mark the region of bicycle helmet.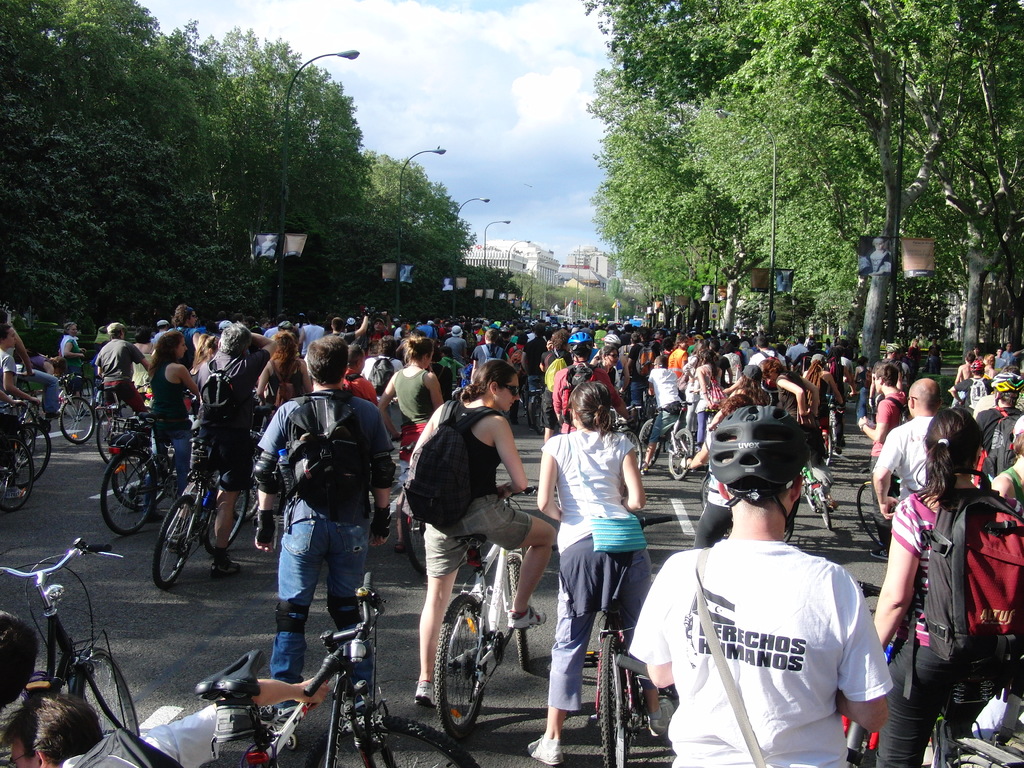
Region: <region>570, 330, 593, 346</region>.
